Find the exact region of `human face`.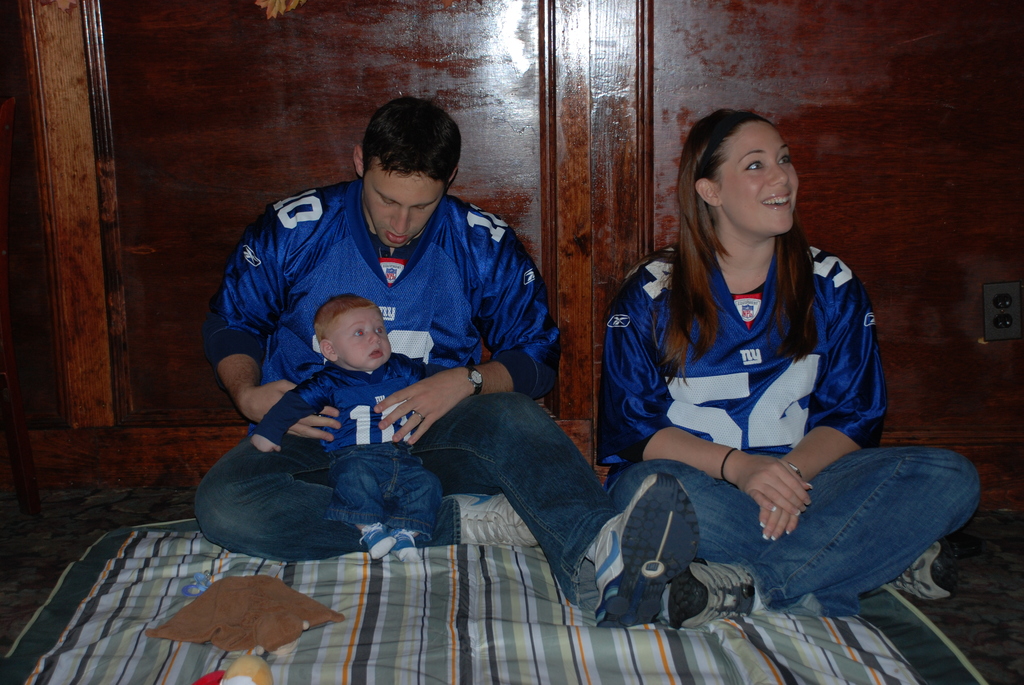
Exact region: Rect(364, 154, 440, 247).
